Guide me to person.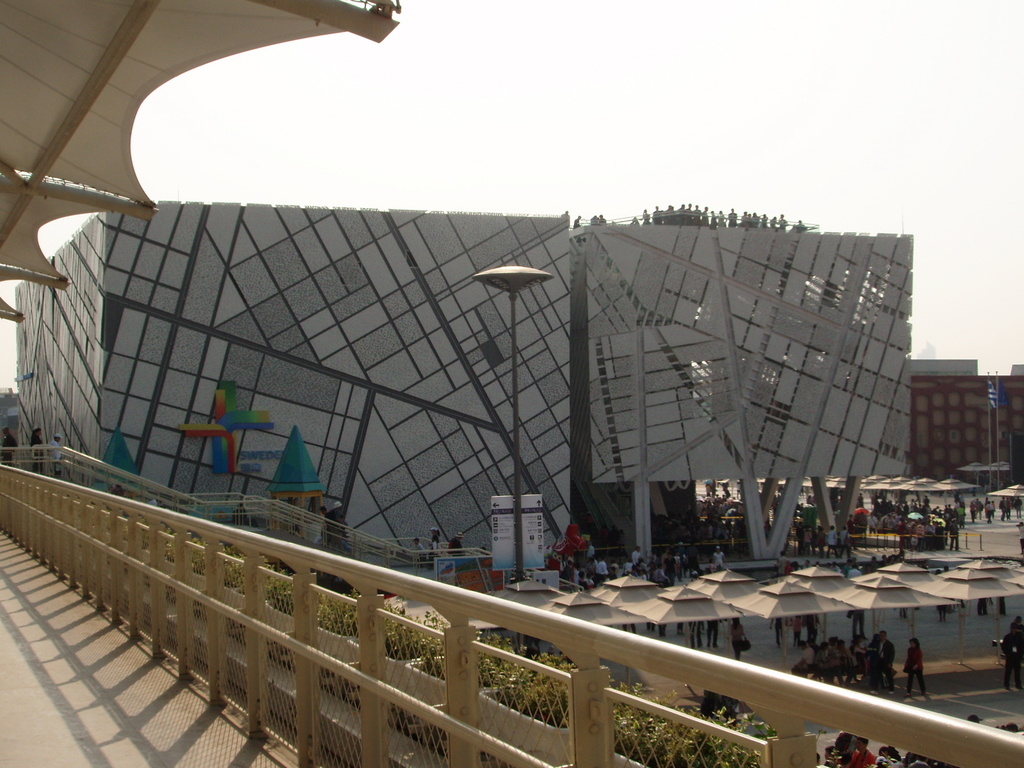
Guidance: (x1=849, y1=733, x2=883, y2=766).
